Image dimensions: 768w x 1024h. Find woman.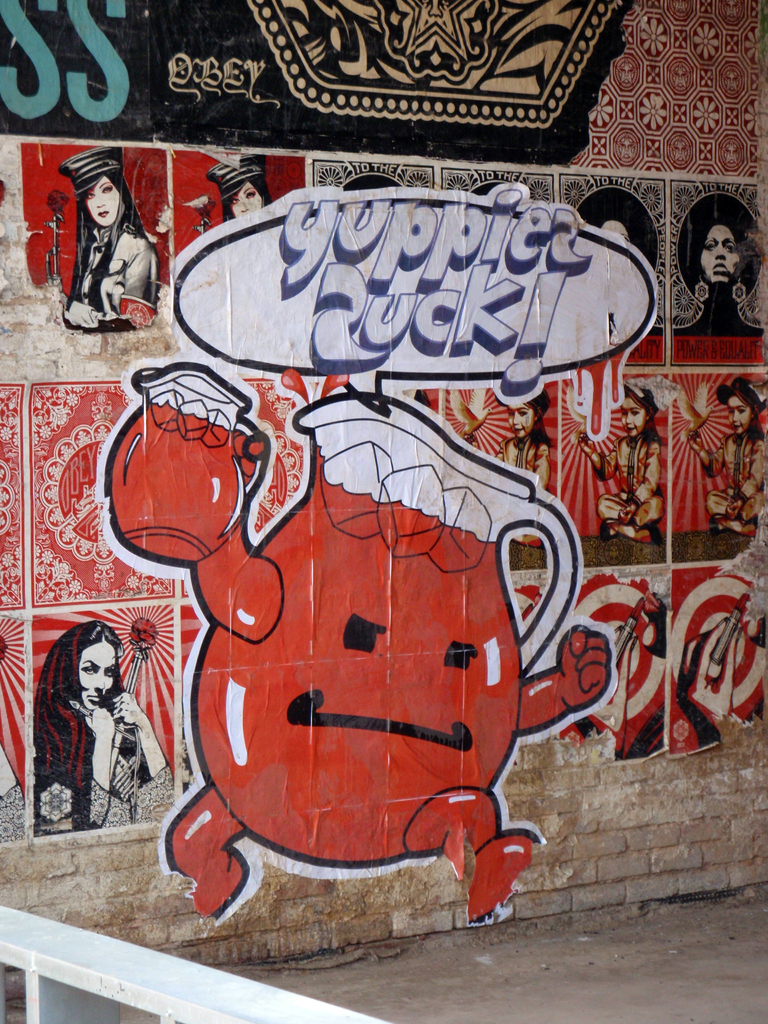
l=36, t=616, r=175, b=834.
